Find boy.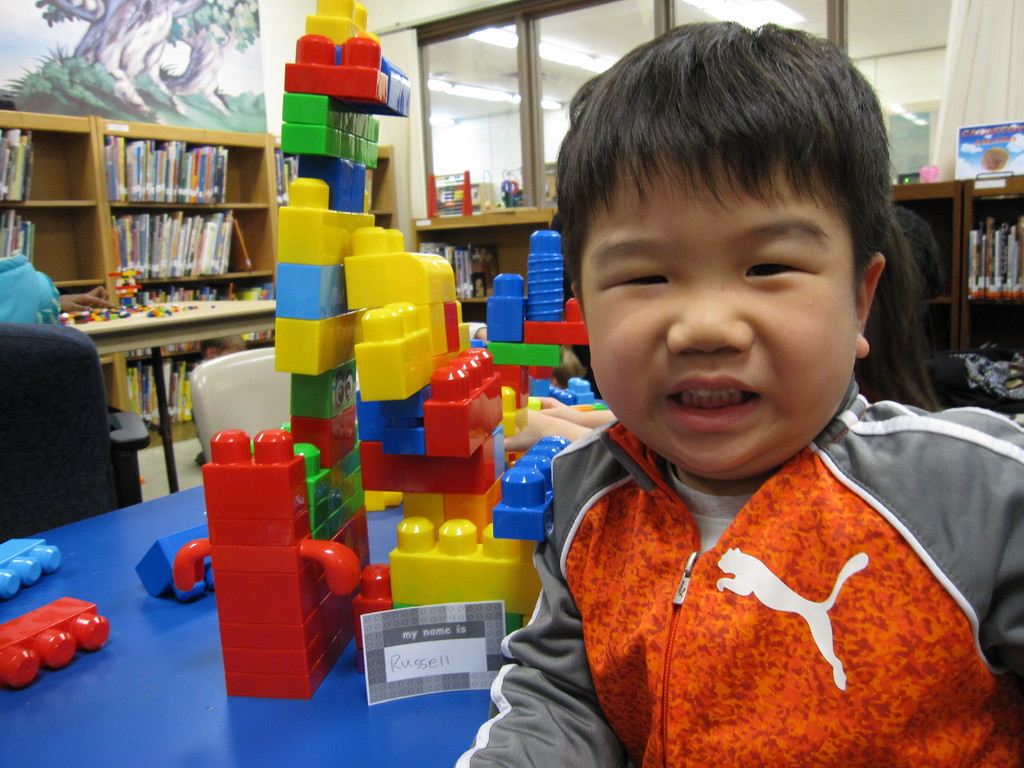
505, 45, 972, 764.
